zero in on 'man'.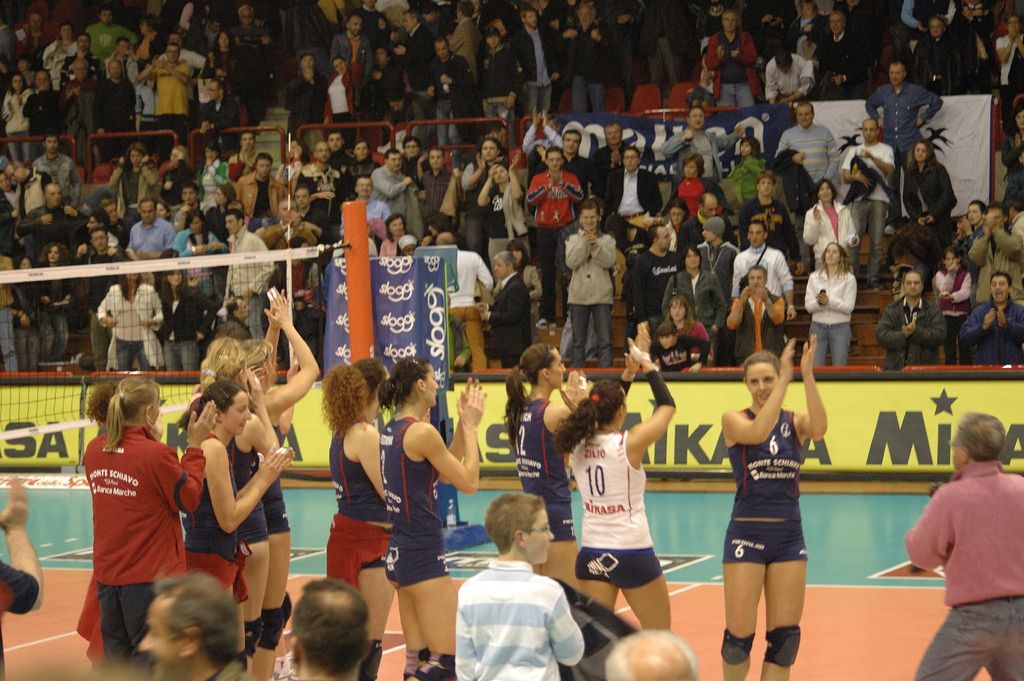
Zeroed in: [x1=62, y1=37, x2=101, y2=78].
